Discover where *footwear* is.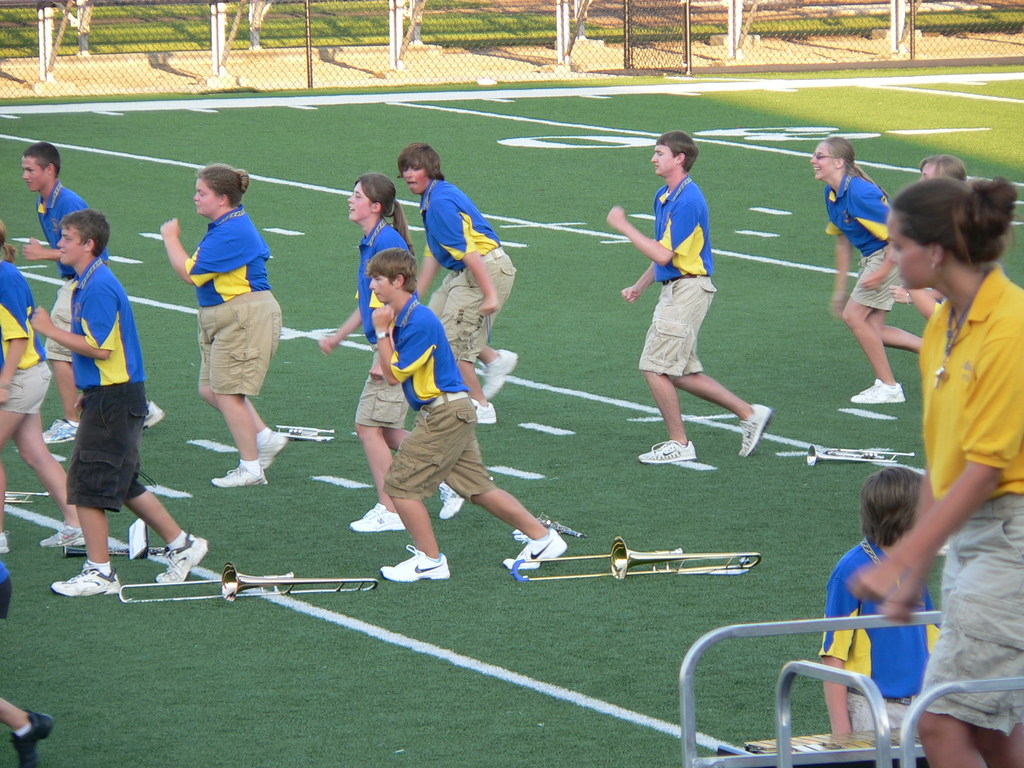
Discovered at select_region(260, 430, 289, 474).
